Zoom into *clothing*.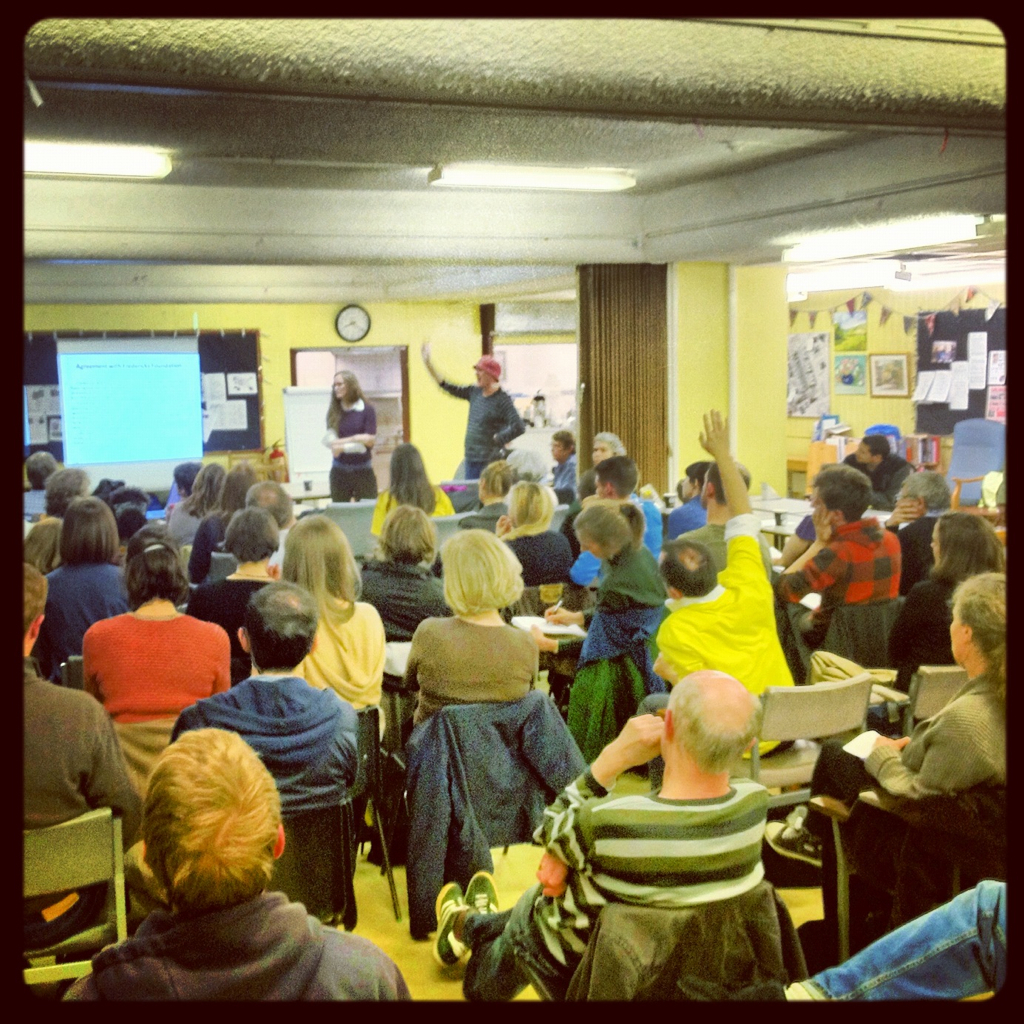
Zoom target: [177, 679, 364, 801].
